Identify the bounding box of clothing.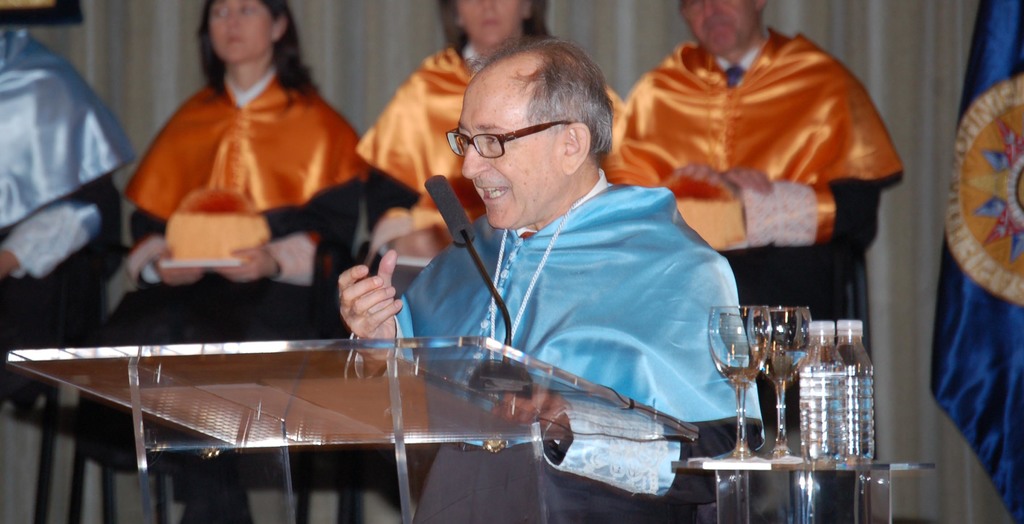
(x1=359, y1=39, x2=627, y2=269).
